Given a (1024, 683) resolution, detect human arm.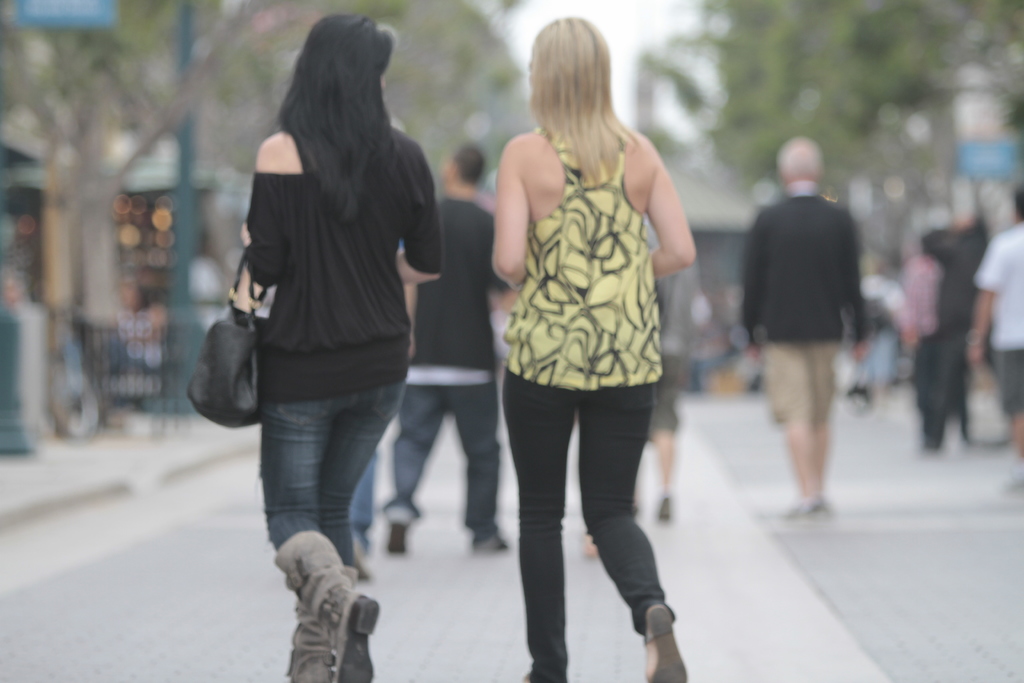
pyautogui.locateOnScreen(235, 132, 298, 288).
